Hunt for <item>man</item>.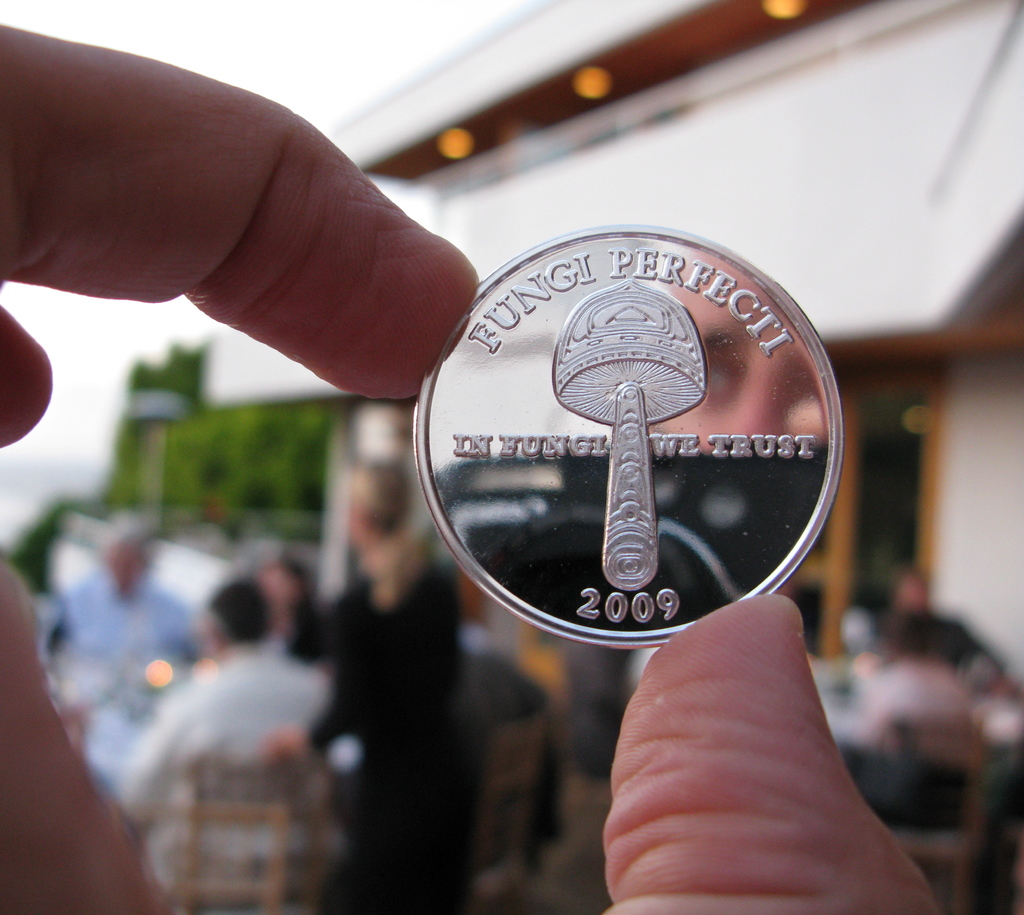
Hunted down at {"left": 110, "top": 581, "right": 353, "bottom": 914}.
